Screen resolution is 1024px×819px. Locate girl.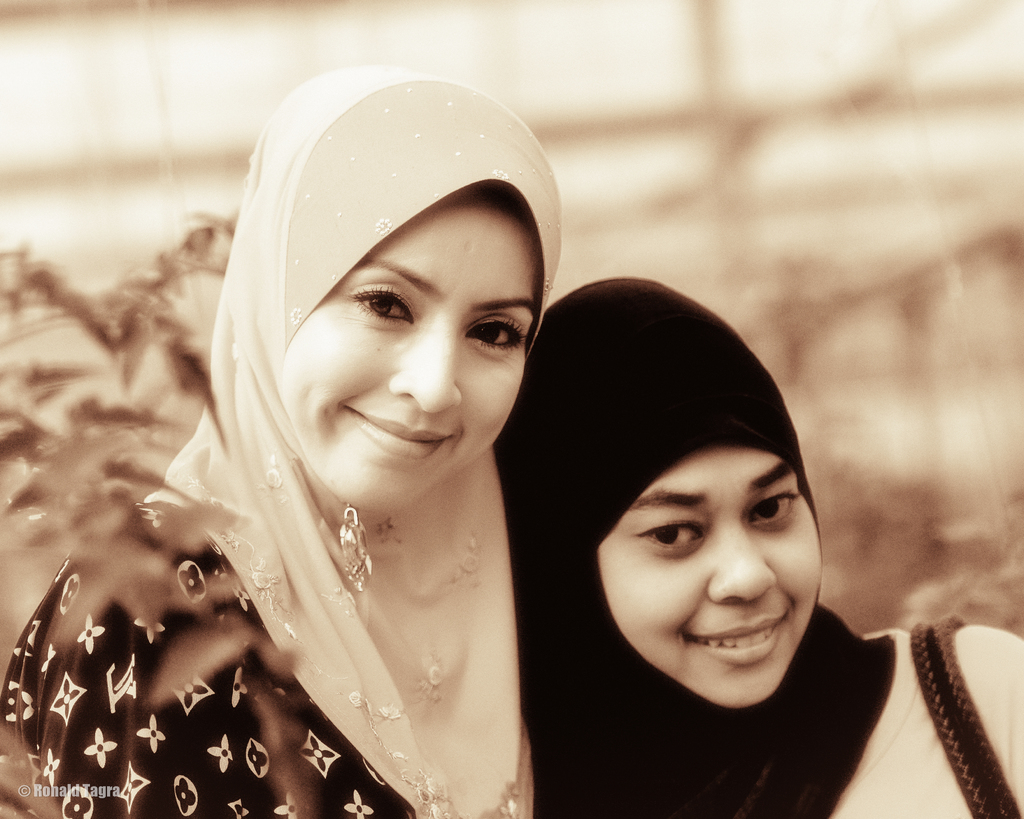
[left=0, top=58, right=563, bottom=818].
